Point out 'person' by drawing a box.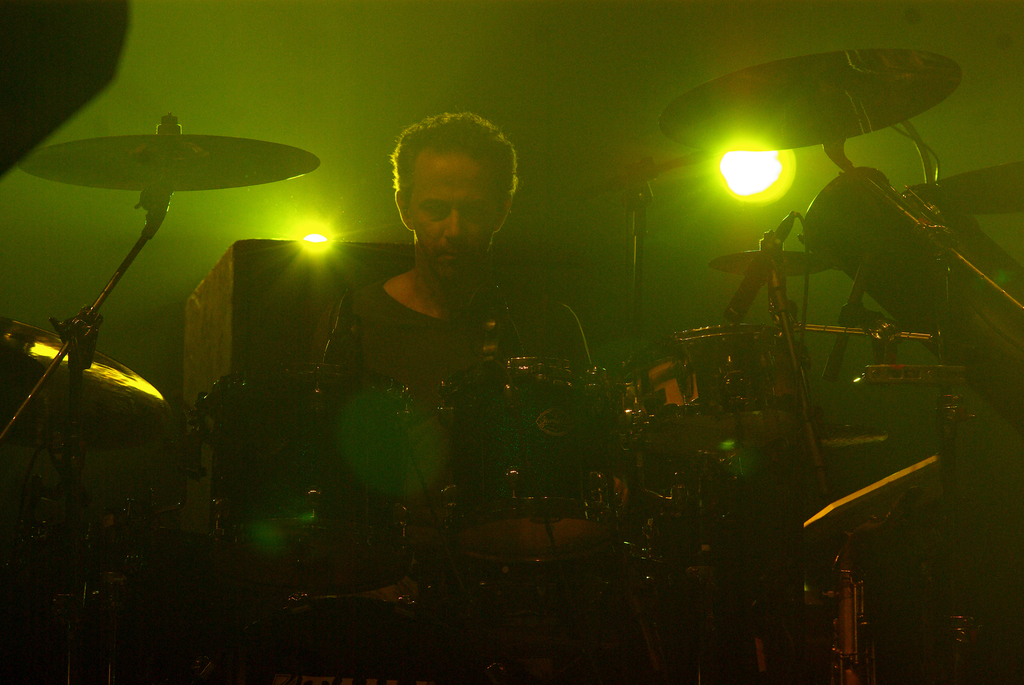
{"x1": 310, "y1": 112, "x2": 604, "y2": 526}.
